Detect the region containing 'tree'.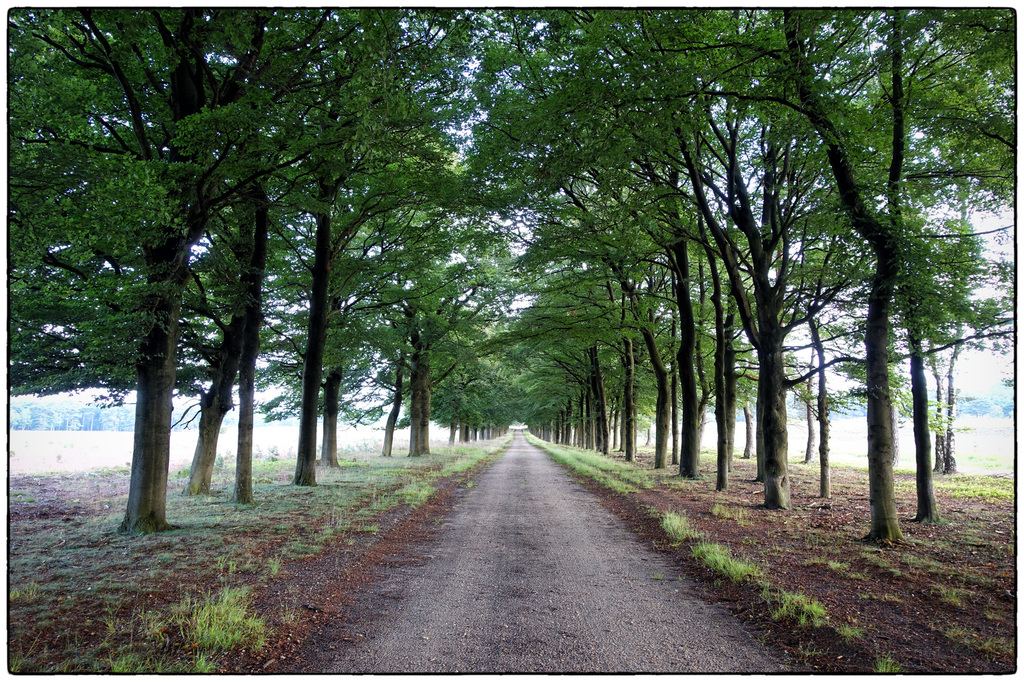
[x1=508, y1=164, x2=753, y2=486].
